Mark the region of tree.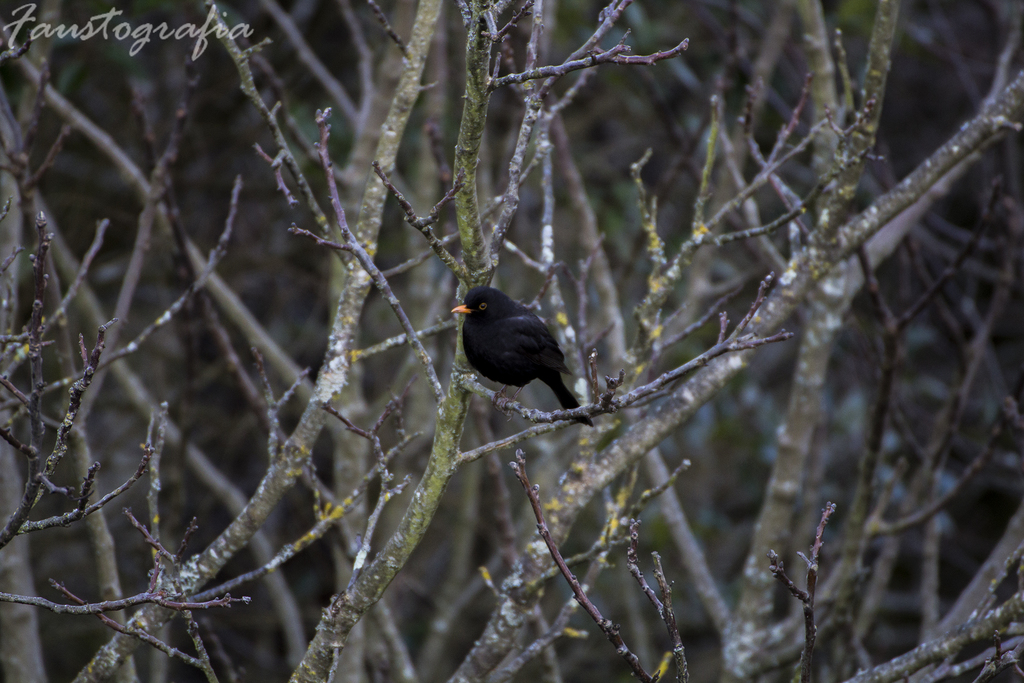
Region: 0,0,1023,682.
